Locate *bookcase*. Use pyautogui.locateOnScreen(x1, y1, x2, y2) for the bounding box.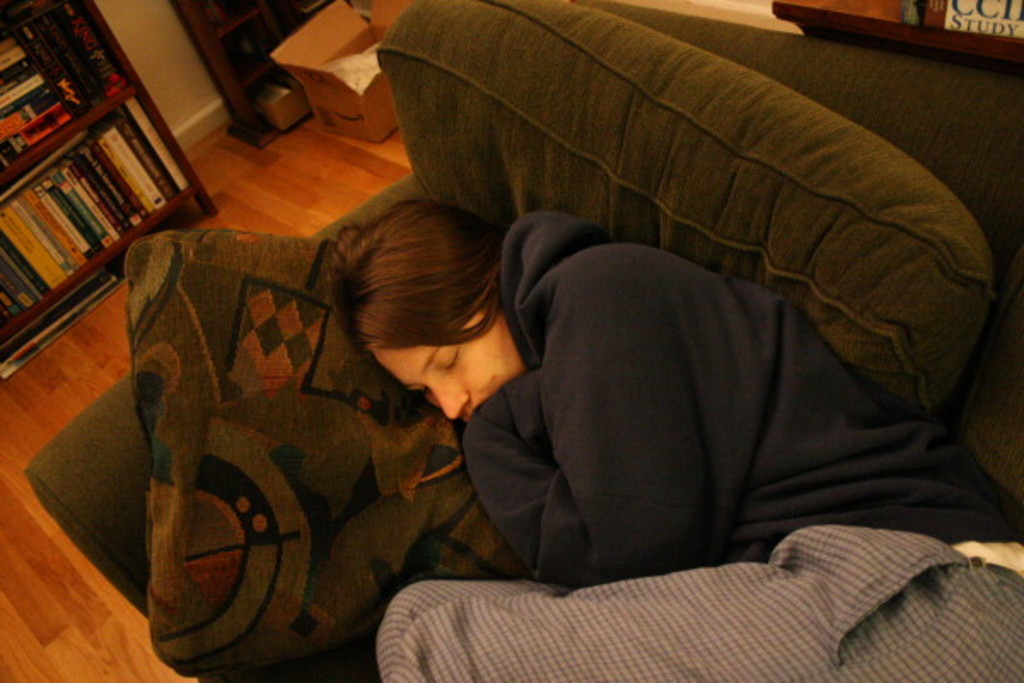
pyautogui.locateOnScreen(3, 43, 207, 371).
